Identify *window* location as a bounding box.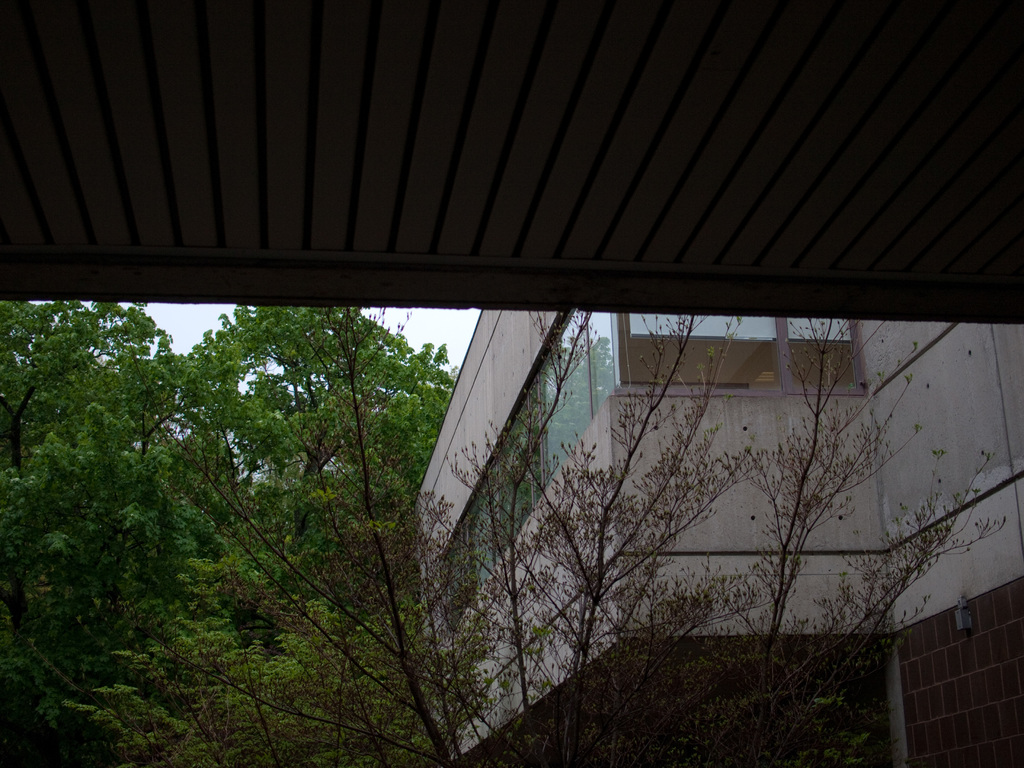
region(445, 304, 621, 627).
